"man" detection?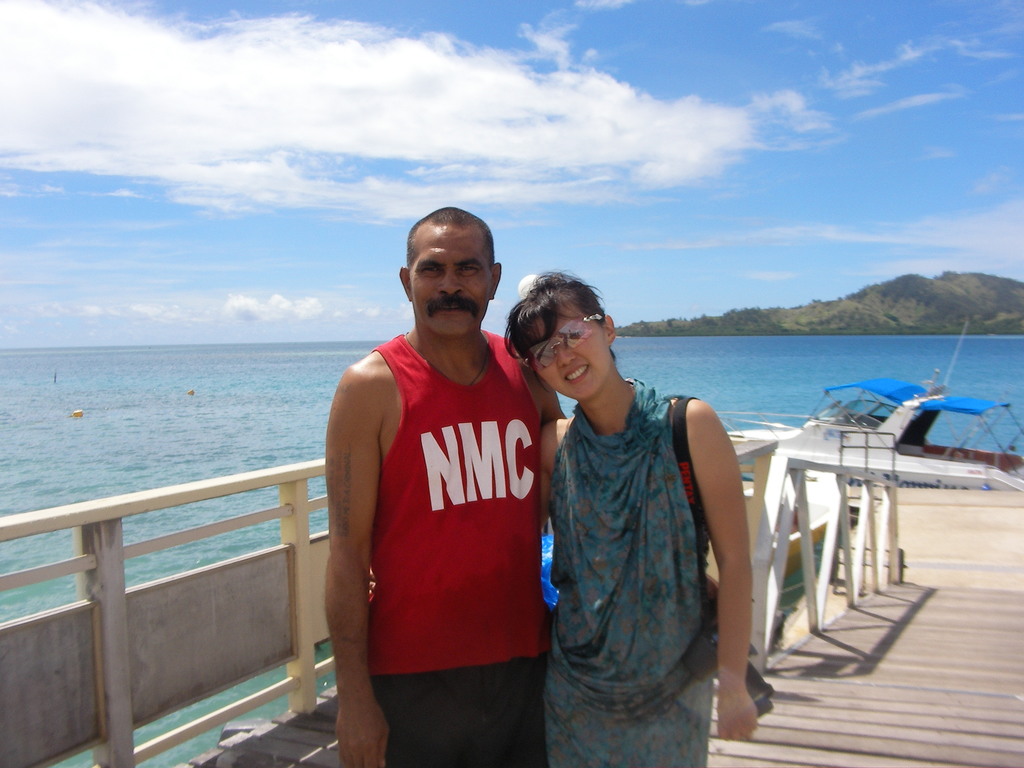
{"x1": 332, "y1": 201, "x2": 560, "y2": 767}
